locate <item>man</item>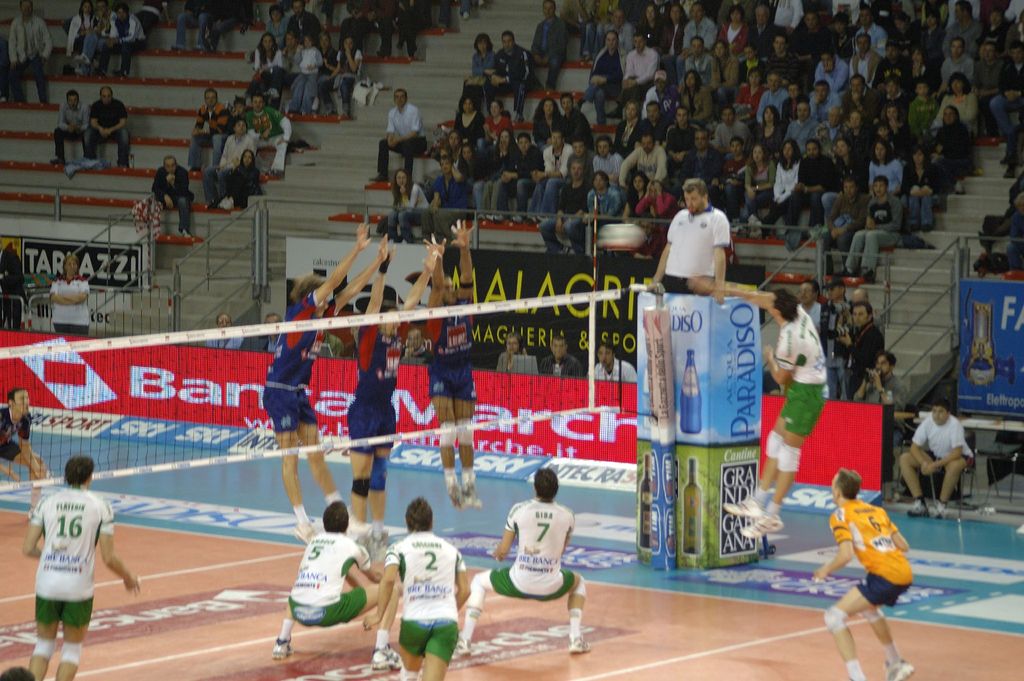
0:387:49:526
